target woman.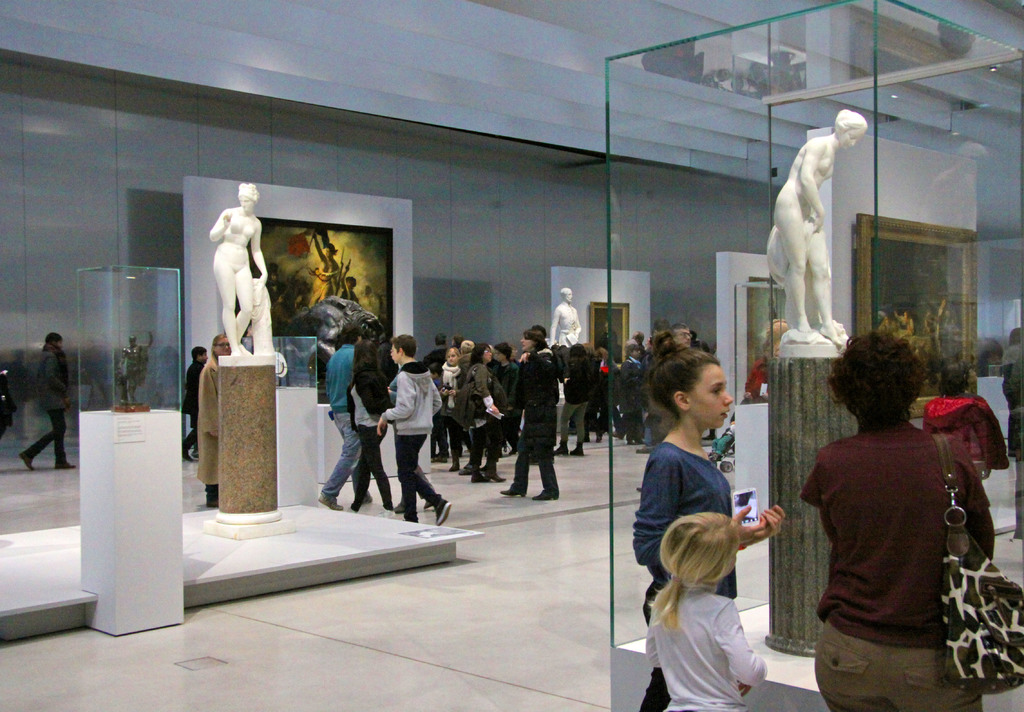
Target region: Rect(629, 356, 792, 711).
